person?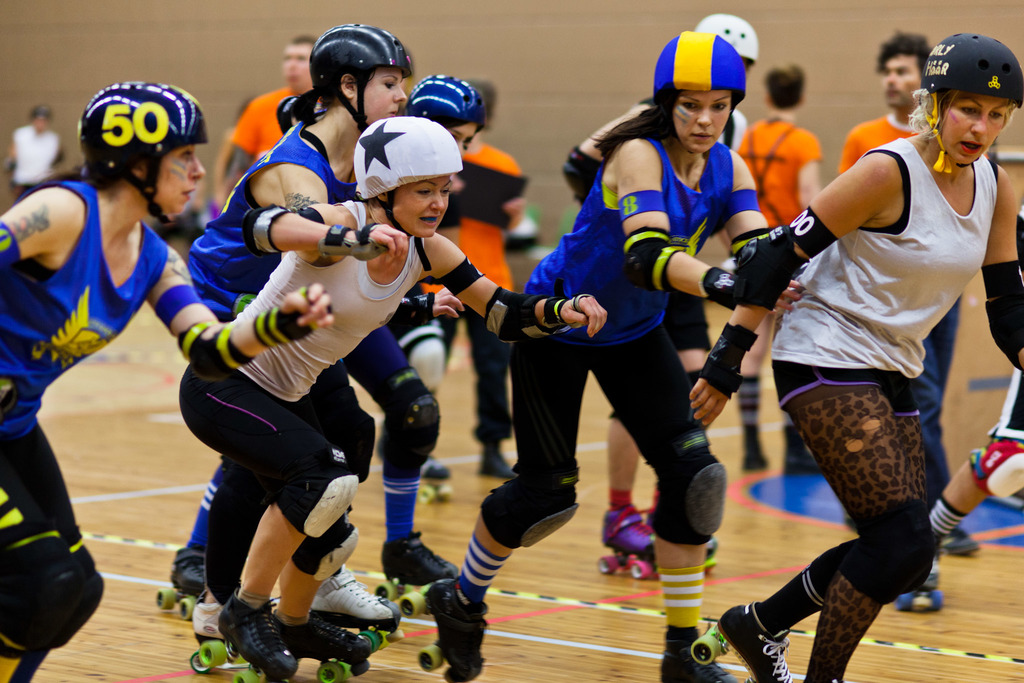
box=[422, 80, 534, 474]
